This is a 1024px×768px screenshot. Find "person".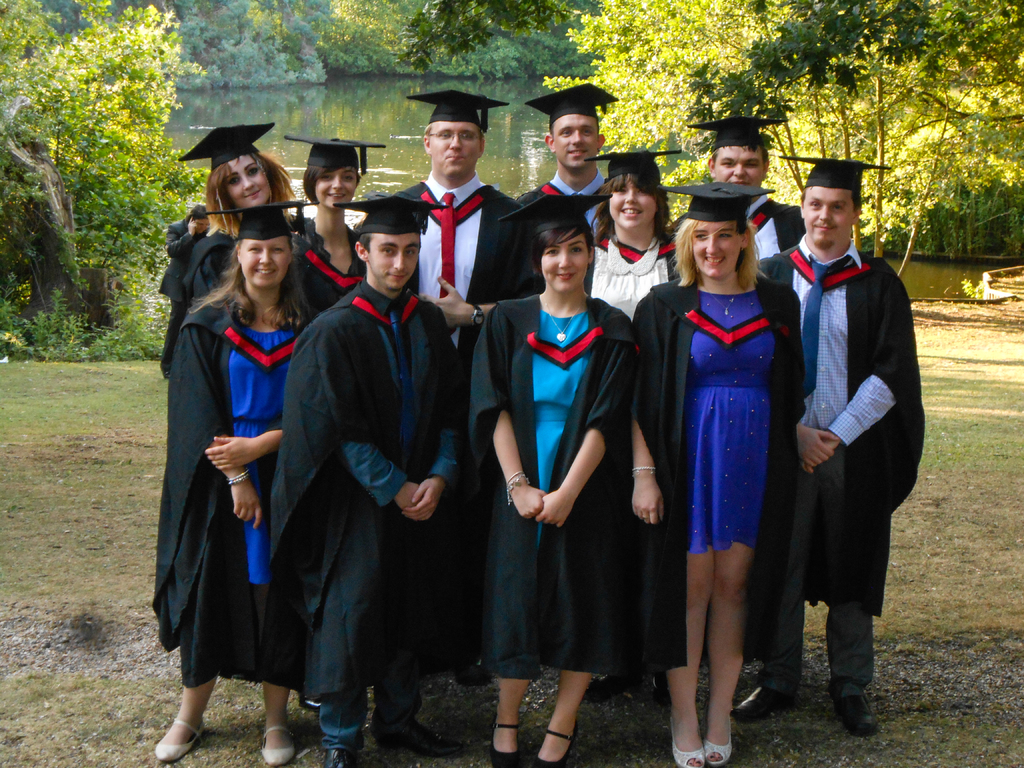
Bounding box: region(285, 132, 392, 320).
